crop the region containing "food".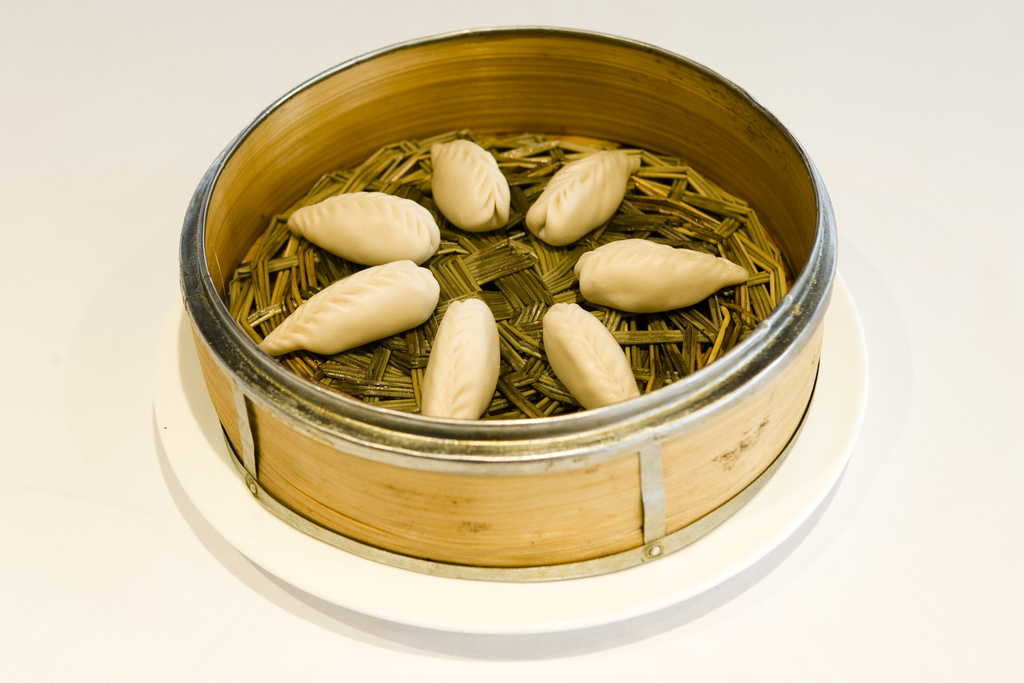
Crop region: [429, 138, 511, 232].
